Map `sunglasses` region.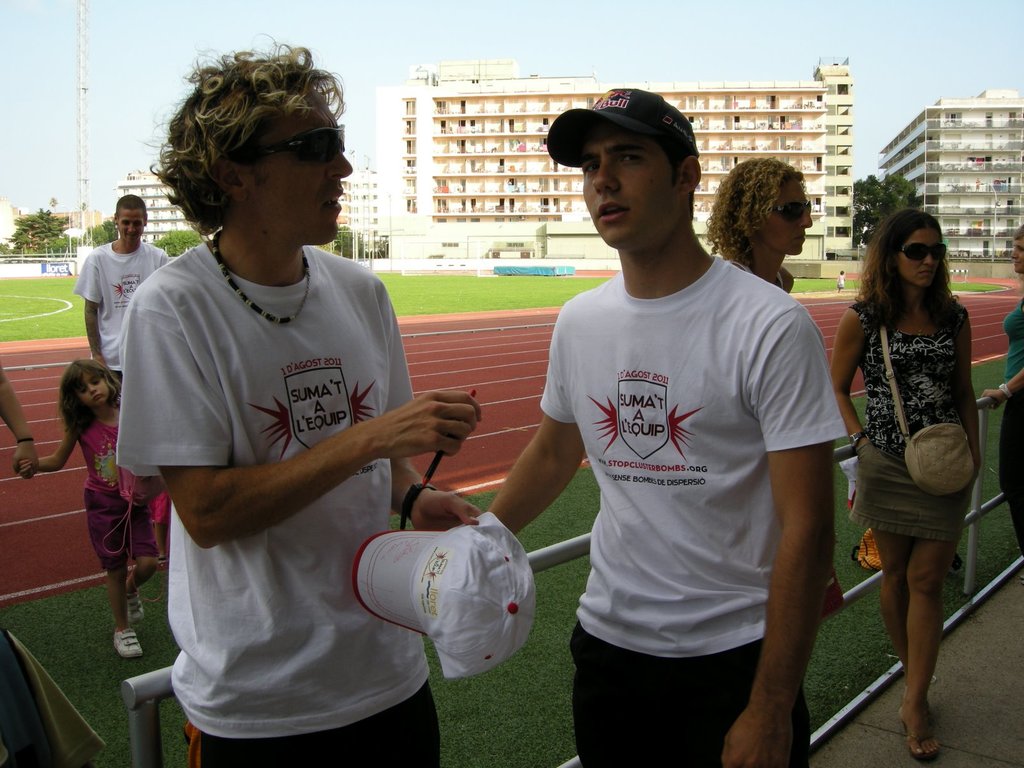
Mapped to Rect(268, 123, 346, 166).
